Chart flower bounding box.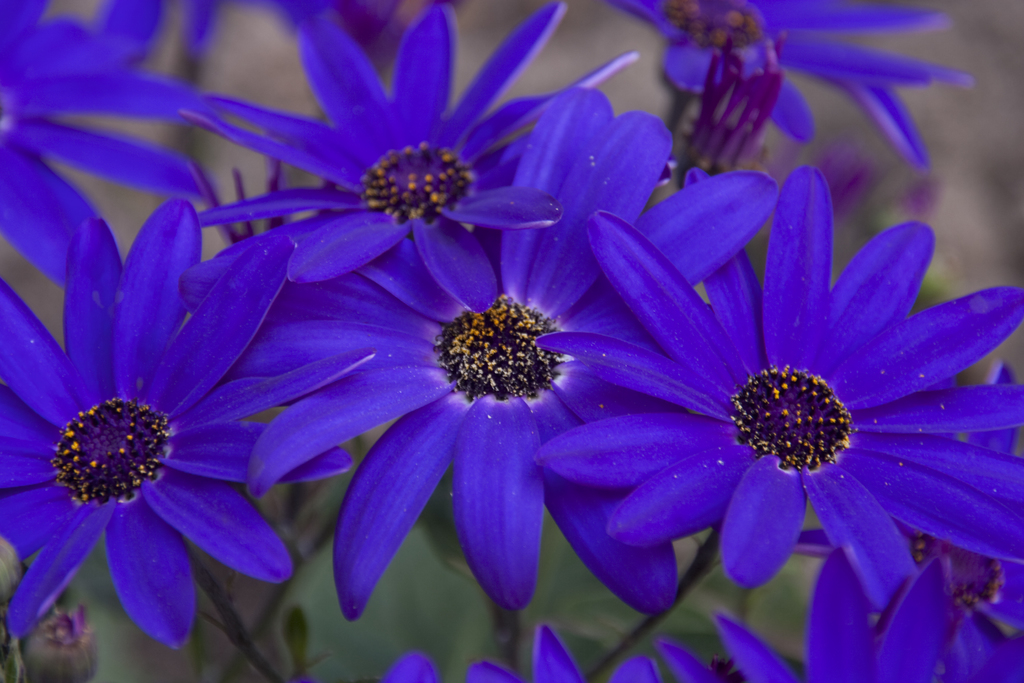
Charted: {"left": 607, "top": 0, "right": 984, "bottom": 173}.
